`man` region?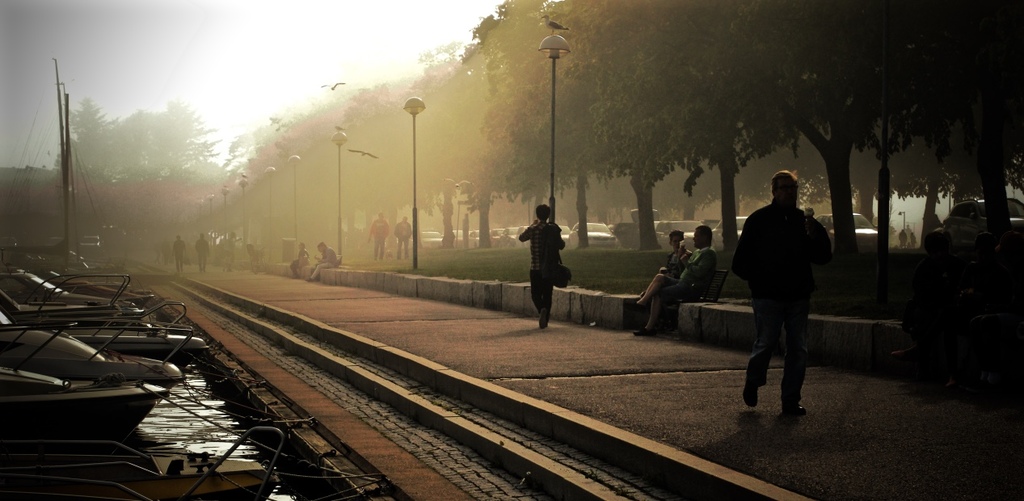
region(172, 234, 188, 269)
